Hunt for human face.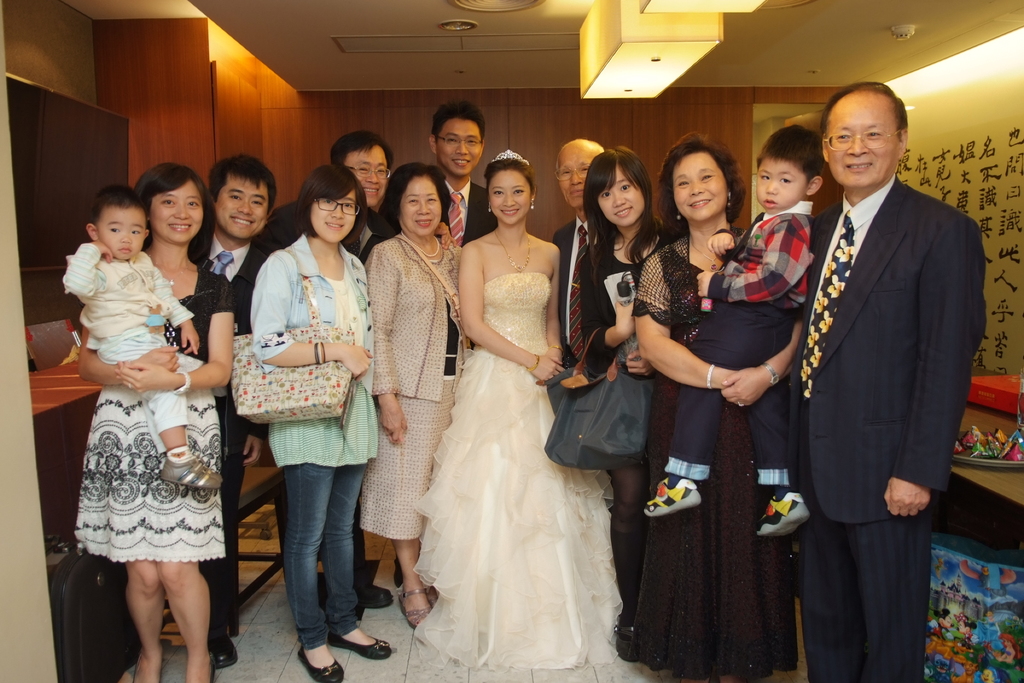
Hunted down at {"left": 213, "top": 171, "right": 268, "bottom": 240}.
